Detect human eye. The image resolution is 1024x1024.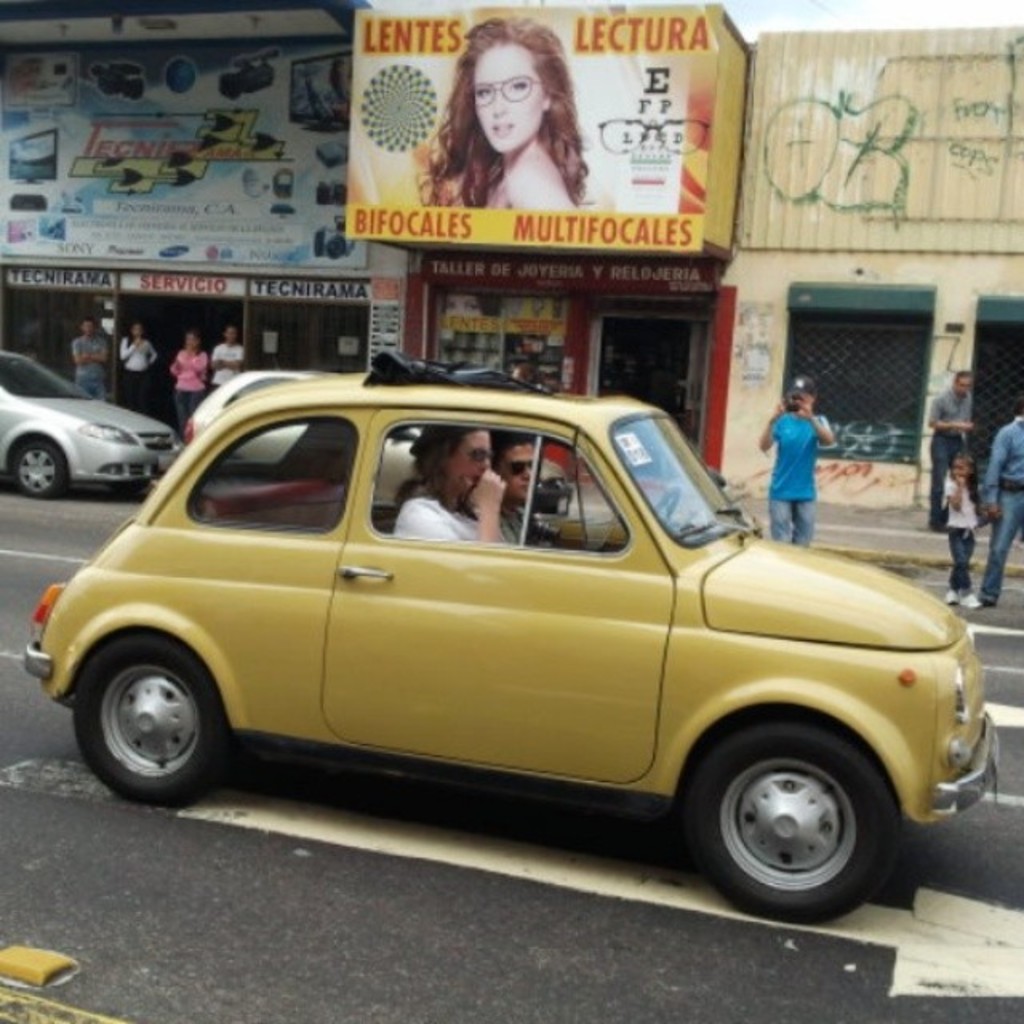
(475, 86, 490, 101).
